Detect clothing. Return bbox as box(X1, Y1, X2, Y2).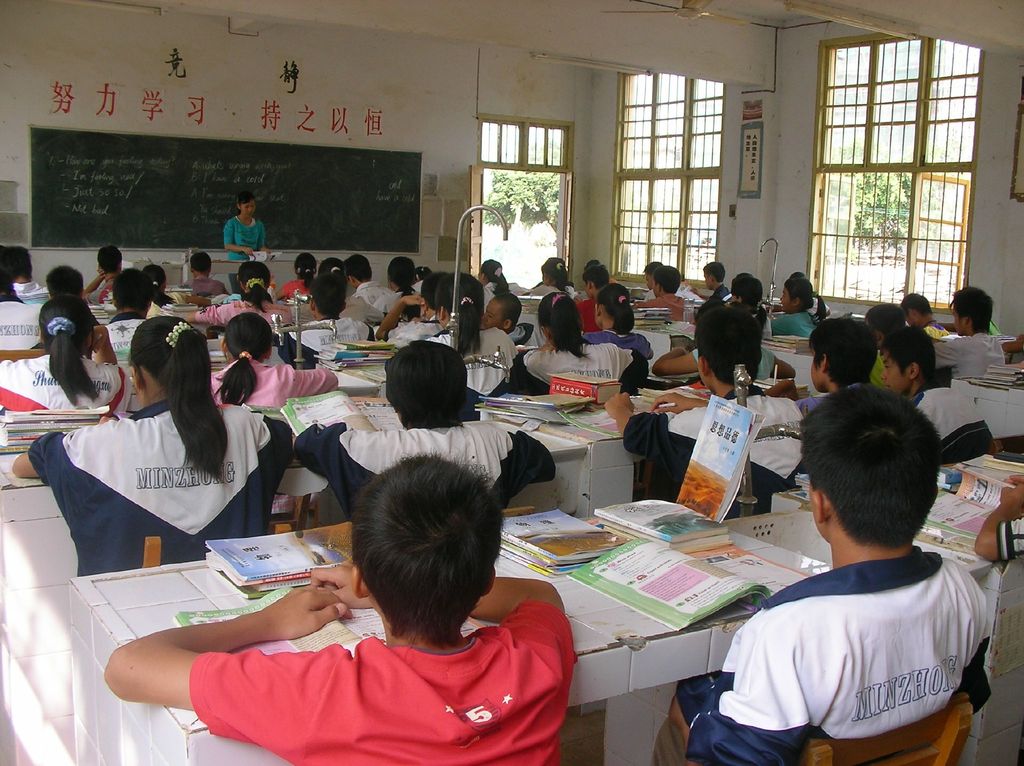
box(183, 591, 580, 765).
